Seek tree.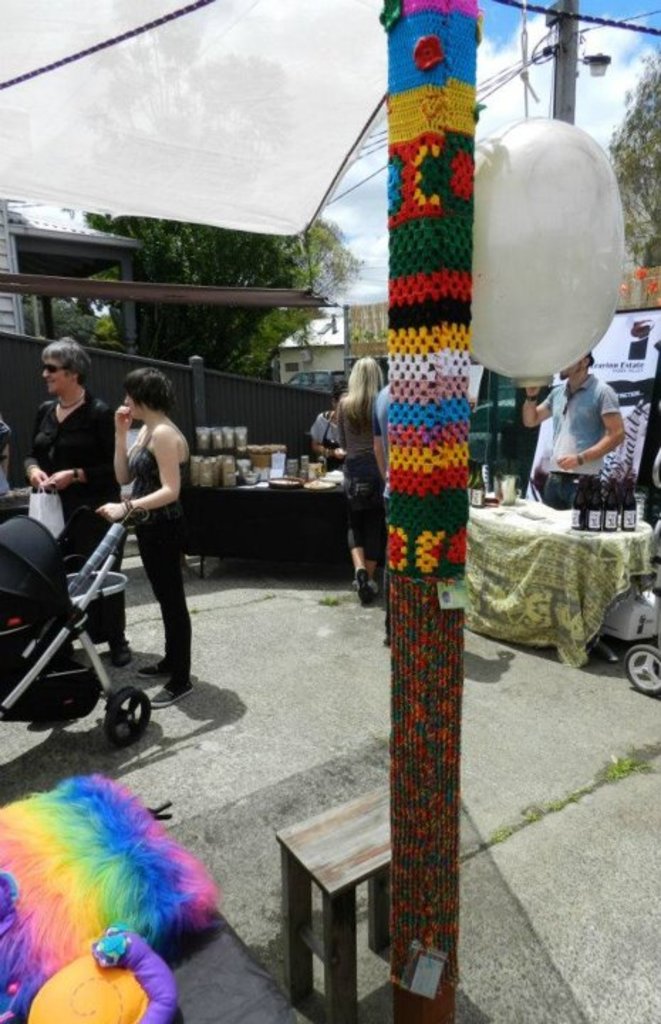
(606,48,660,257).
